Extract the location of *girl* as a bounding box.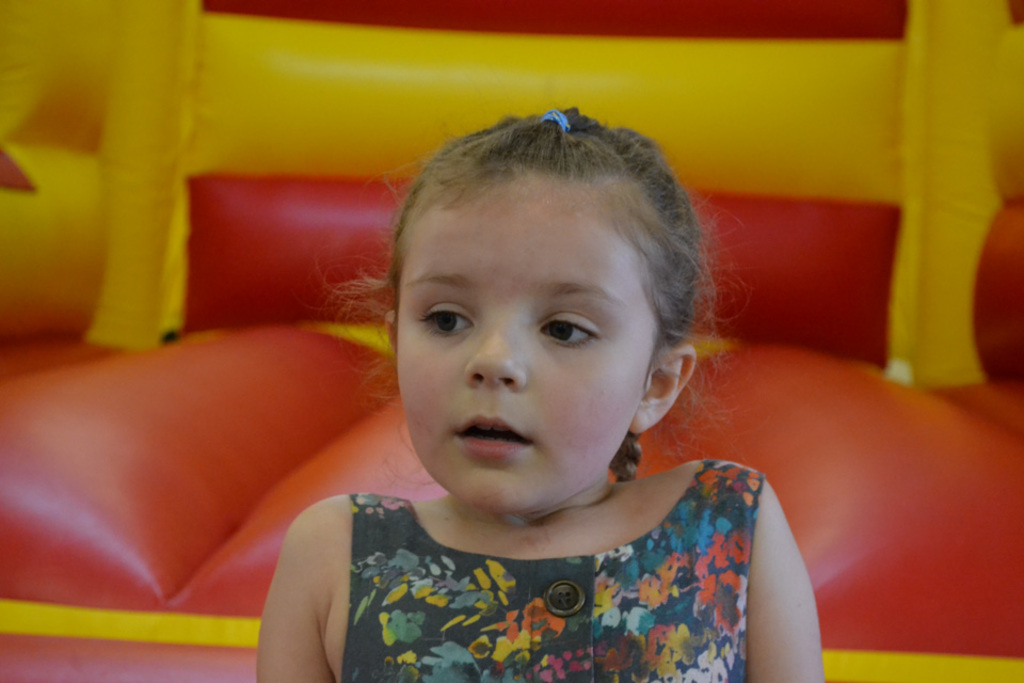
258, 108, 821, 680.
